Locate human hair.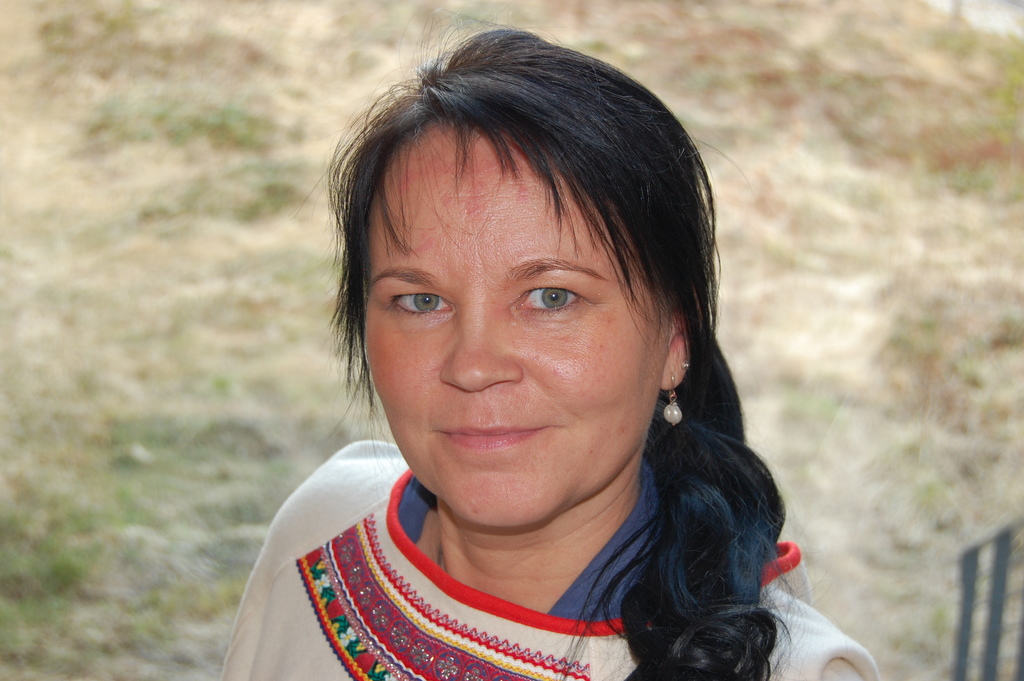
Bounding box: 296,19,772,562.
